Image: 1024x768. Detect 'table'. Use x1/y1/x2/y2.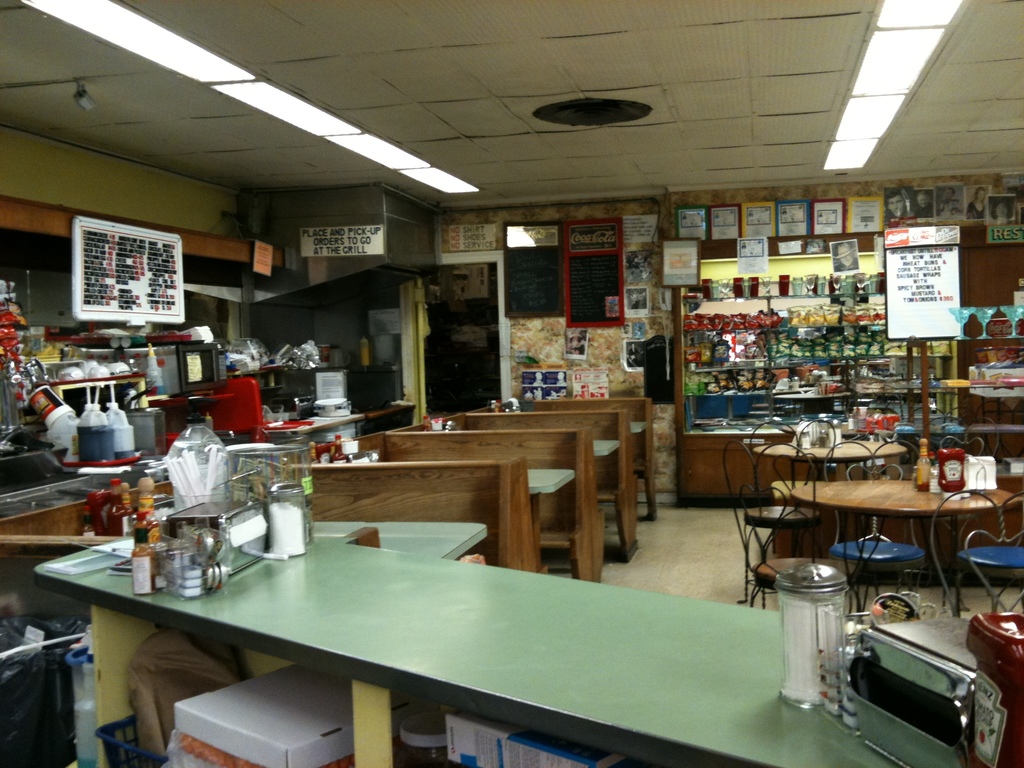
631/420/647/437.
